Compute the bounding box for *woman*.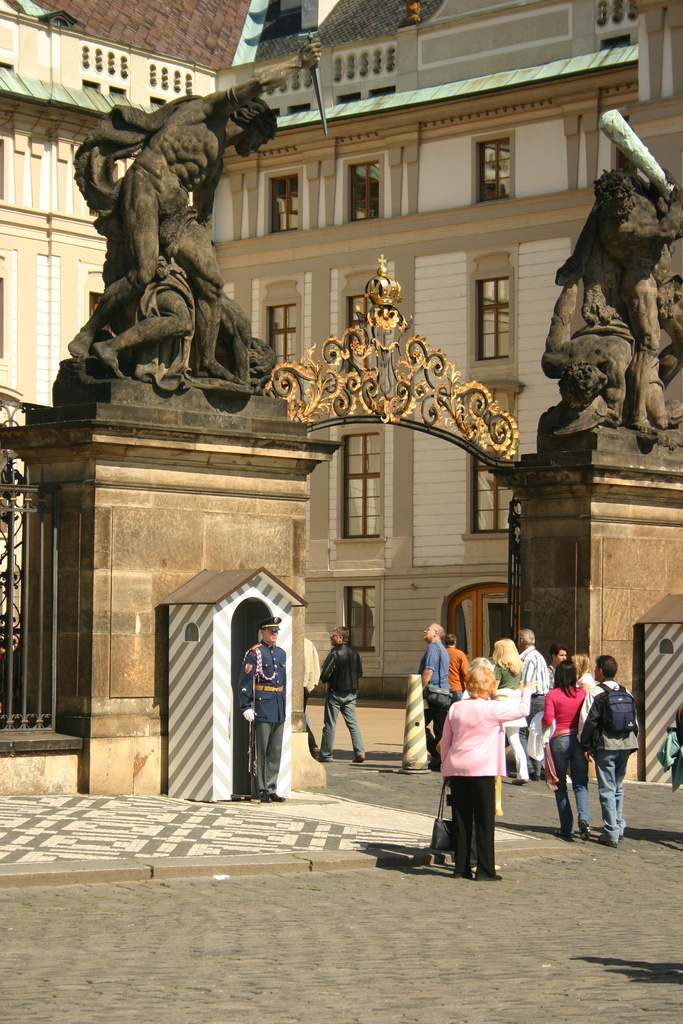
(x1=434, y1=661, x2=518, y2=880).
